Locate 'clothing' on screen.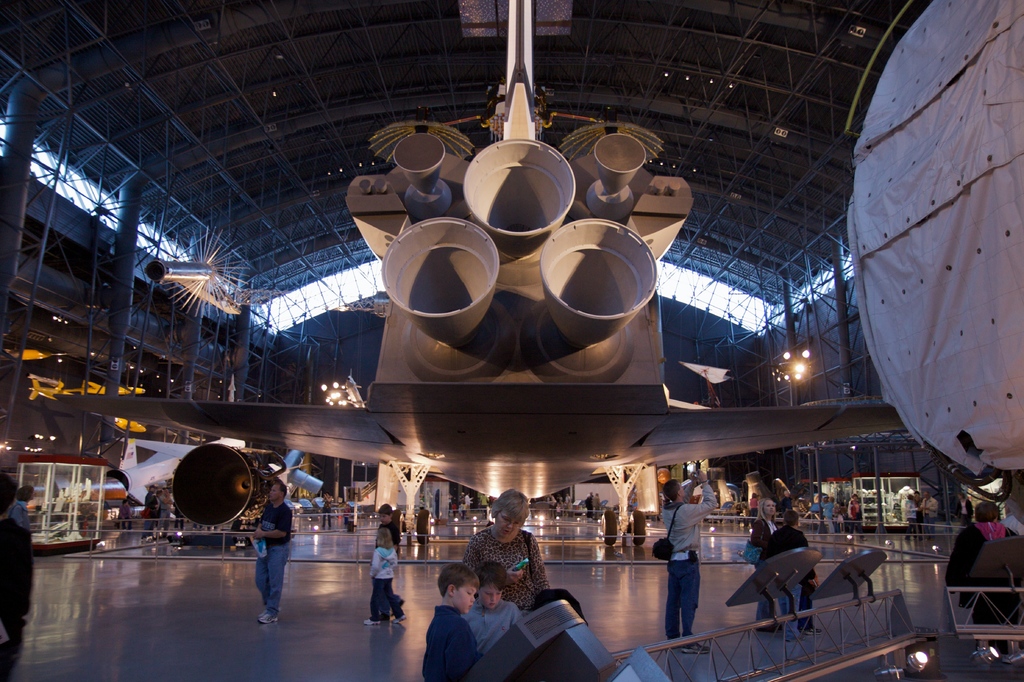
On screen at rect(152, 494, 158, 531).
